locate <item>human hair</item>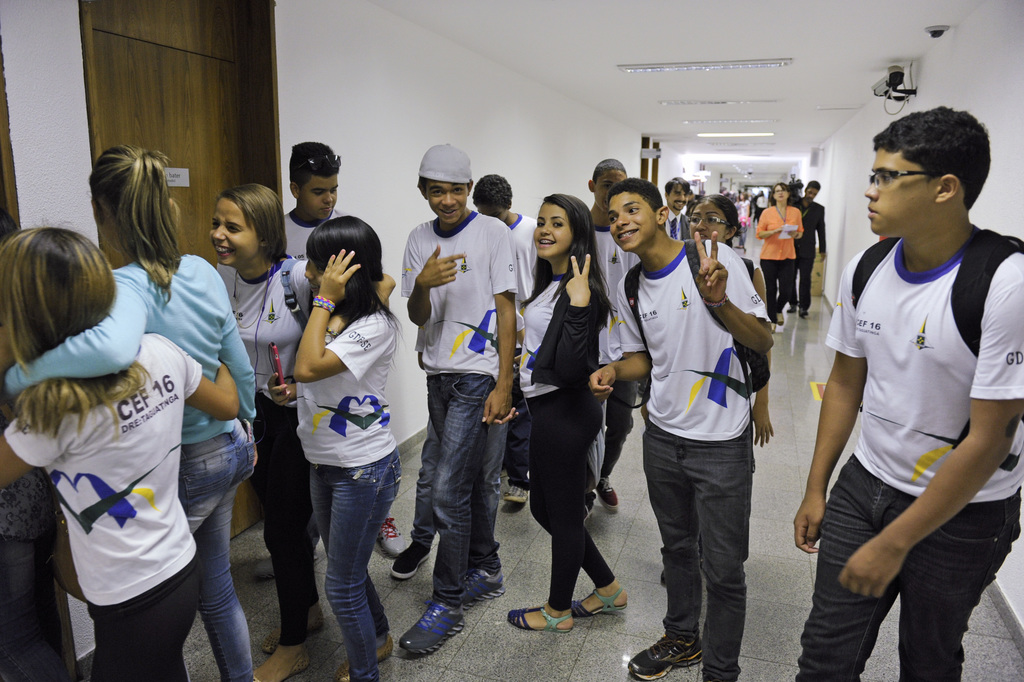
select_region(684, 199, 699, 216)
